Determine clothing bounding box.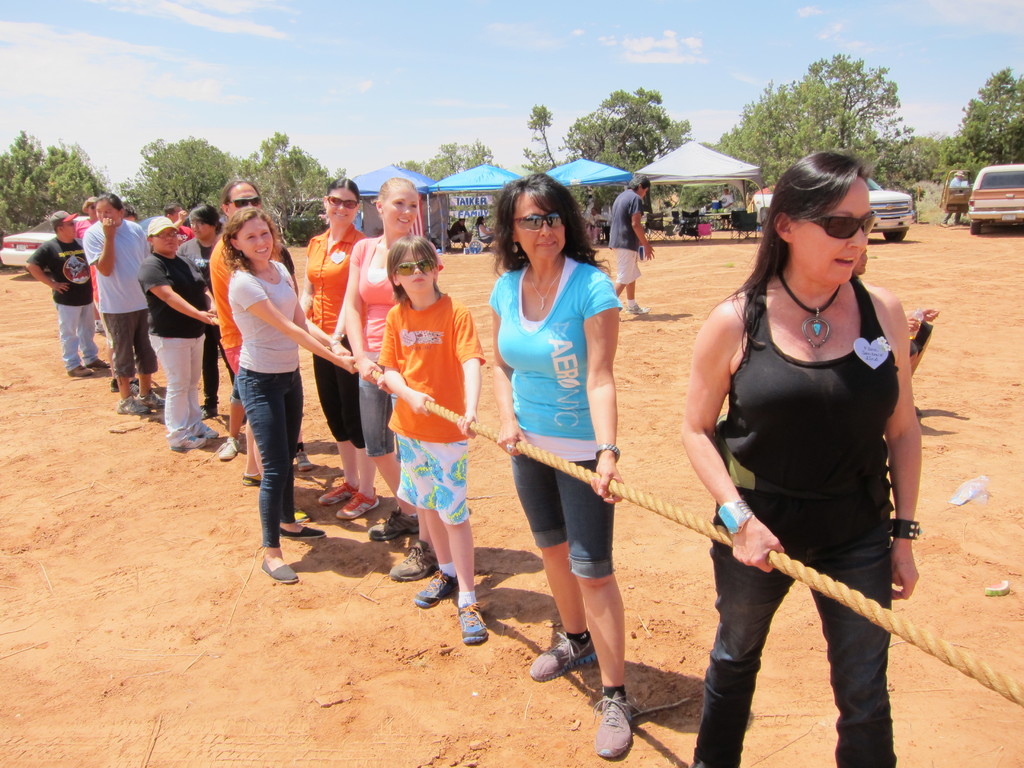
Determined: [701,271,900,764].
